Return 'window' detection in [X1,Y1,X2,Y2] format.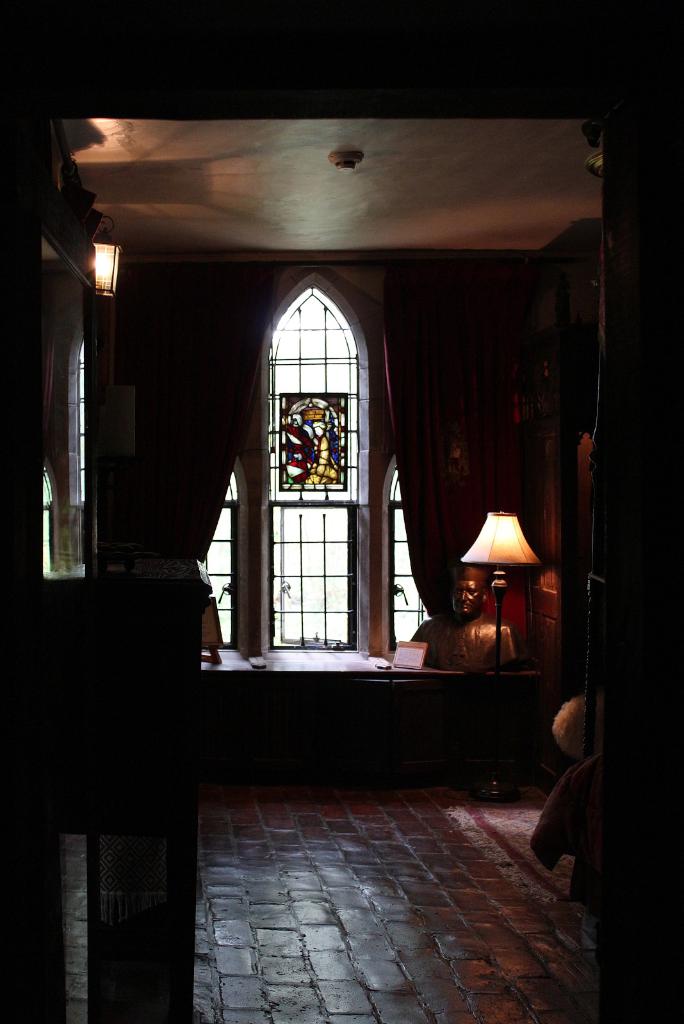
[100,266,581,655].
